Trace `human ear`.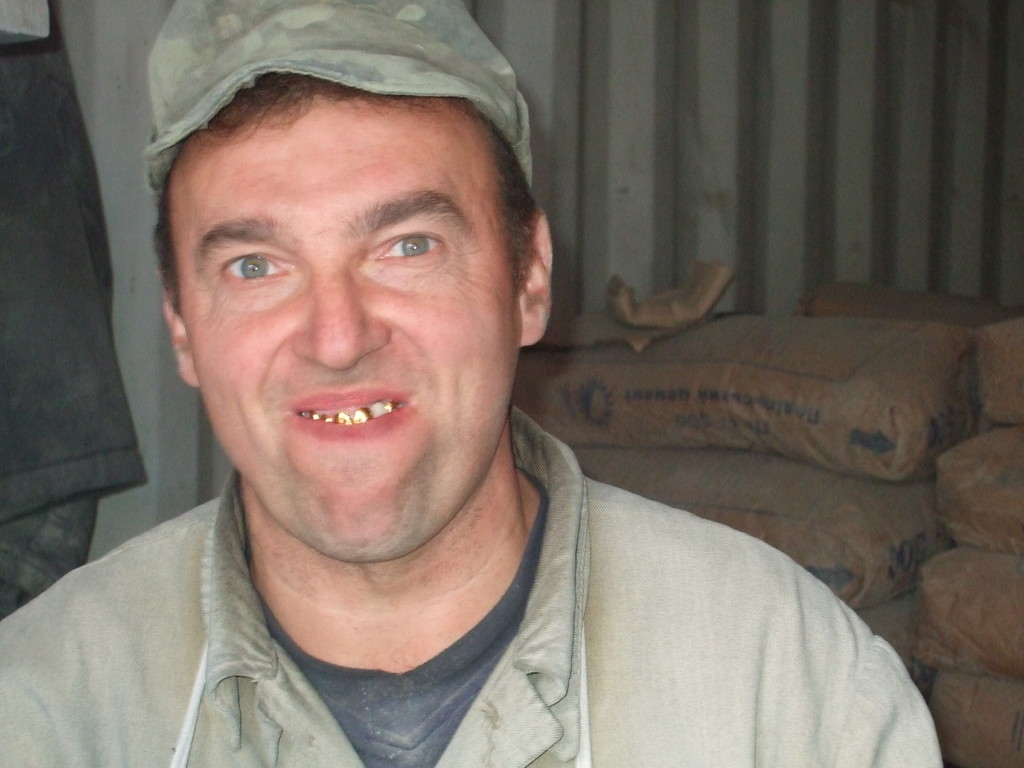
Traced to crop(158, 271, 195, 387).
